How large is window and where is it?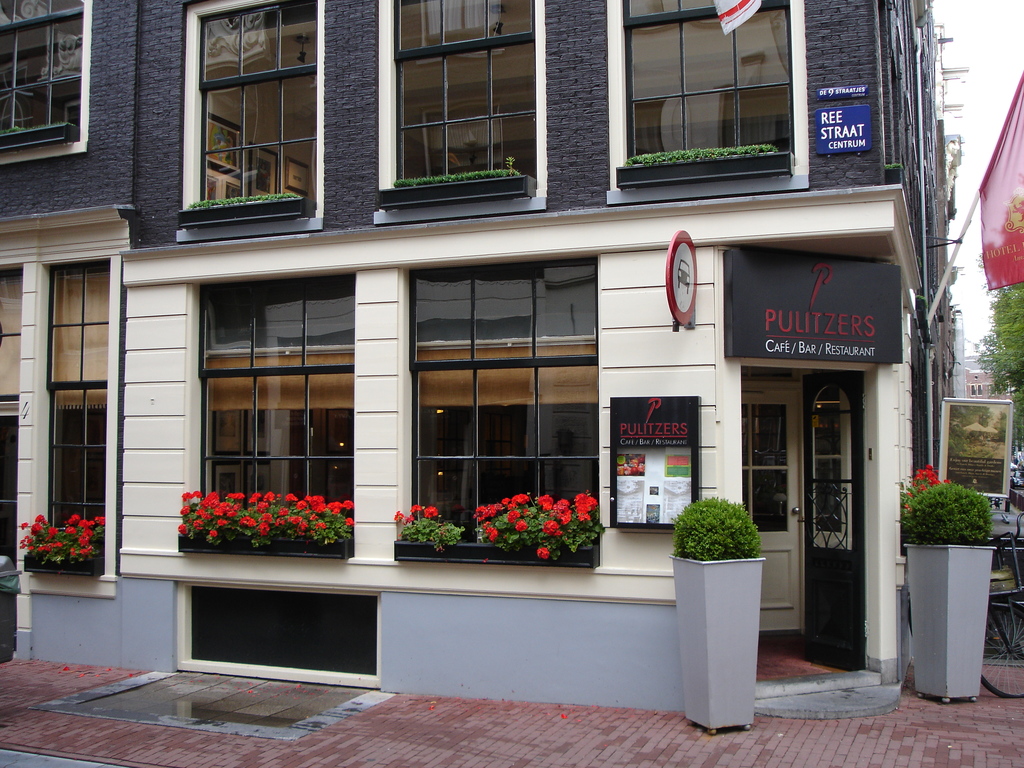
Bounding box: region(163, 3, 322, 231).
